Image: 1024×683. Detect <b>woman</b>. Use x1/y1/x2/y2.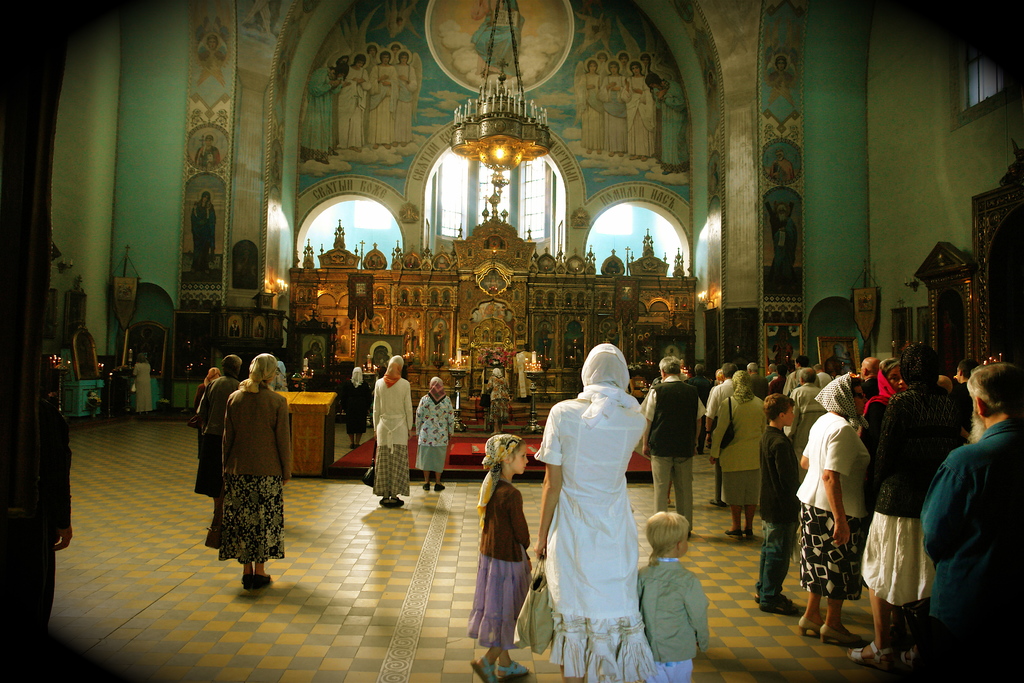
484/368/513/433.
